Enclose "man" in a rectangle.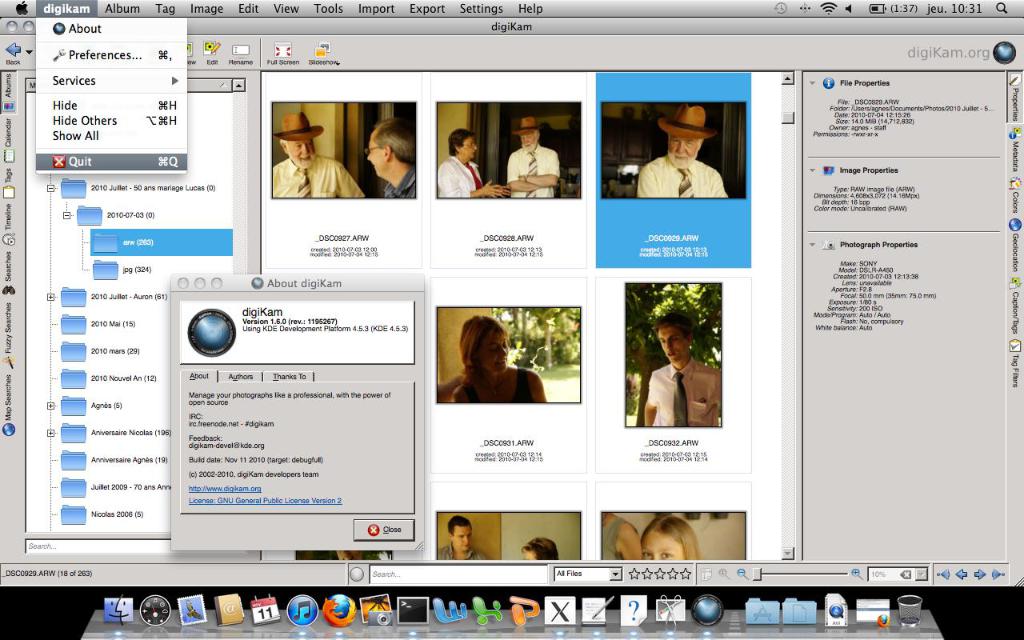
639:318:714:431.
